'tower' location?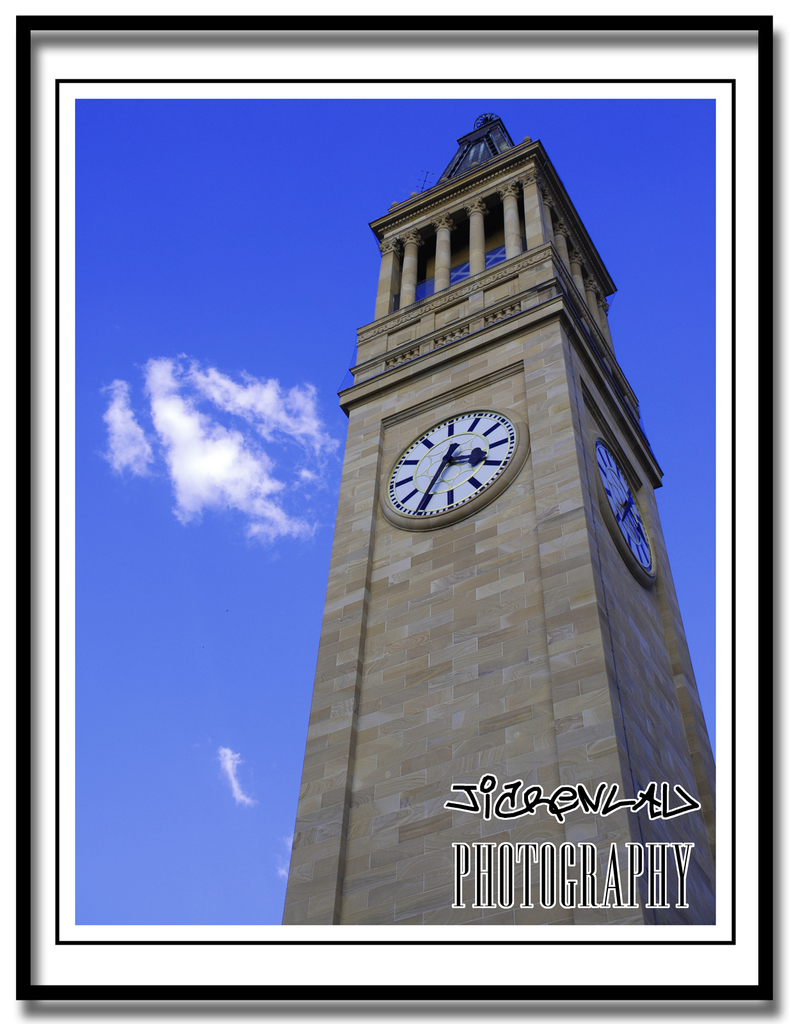
<box>148,40,680,931</box>
